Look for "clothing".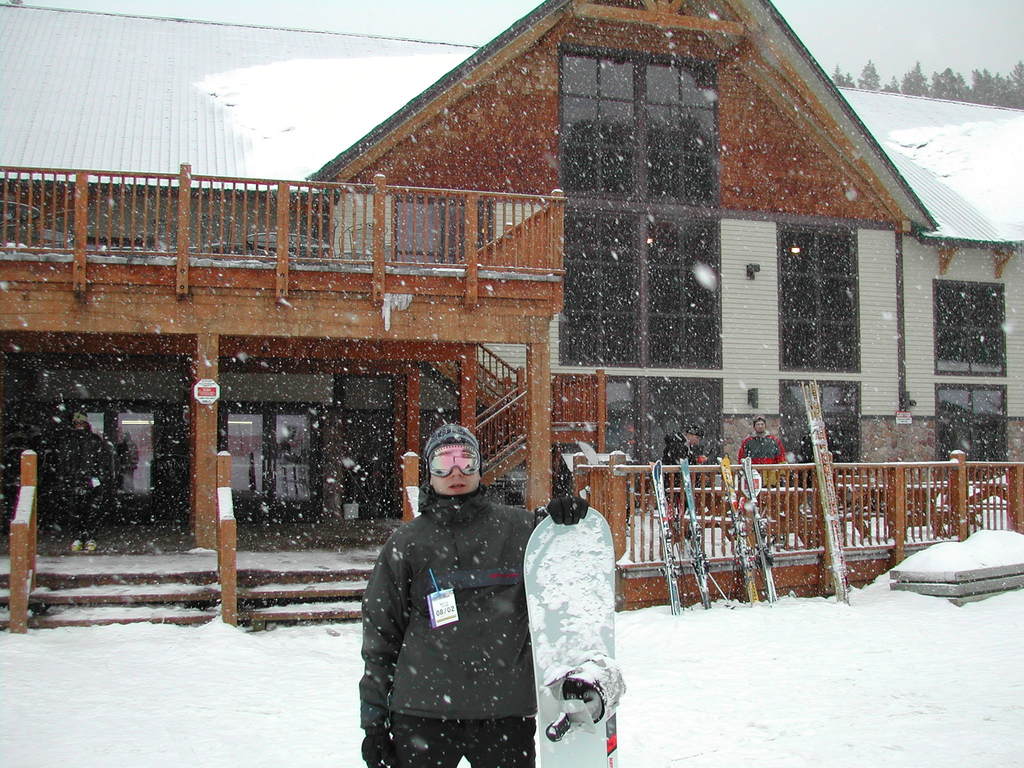
Found: rect(346, 451, 559, 755).
